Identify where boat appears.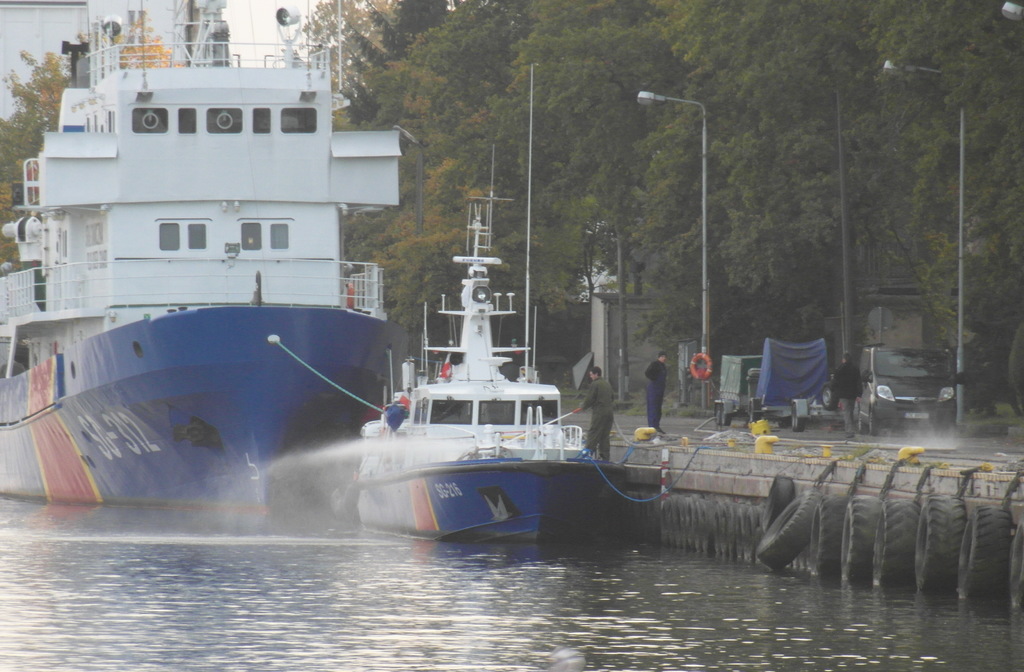
Appears at [x1=0, y1=0, x2=412, y2=512].
